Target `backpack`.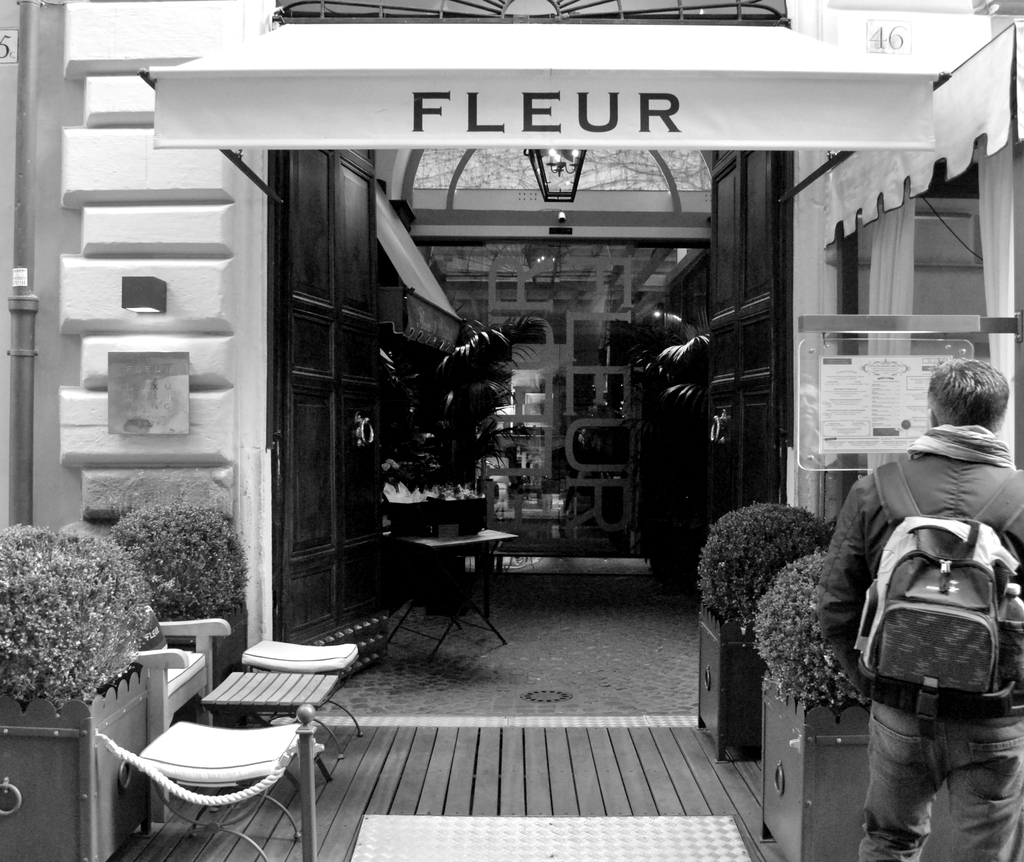
Target region: 856/466/1023/718.
